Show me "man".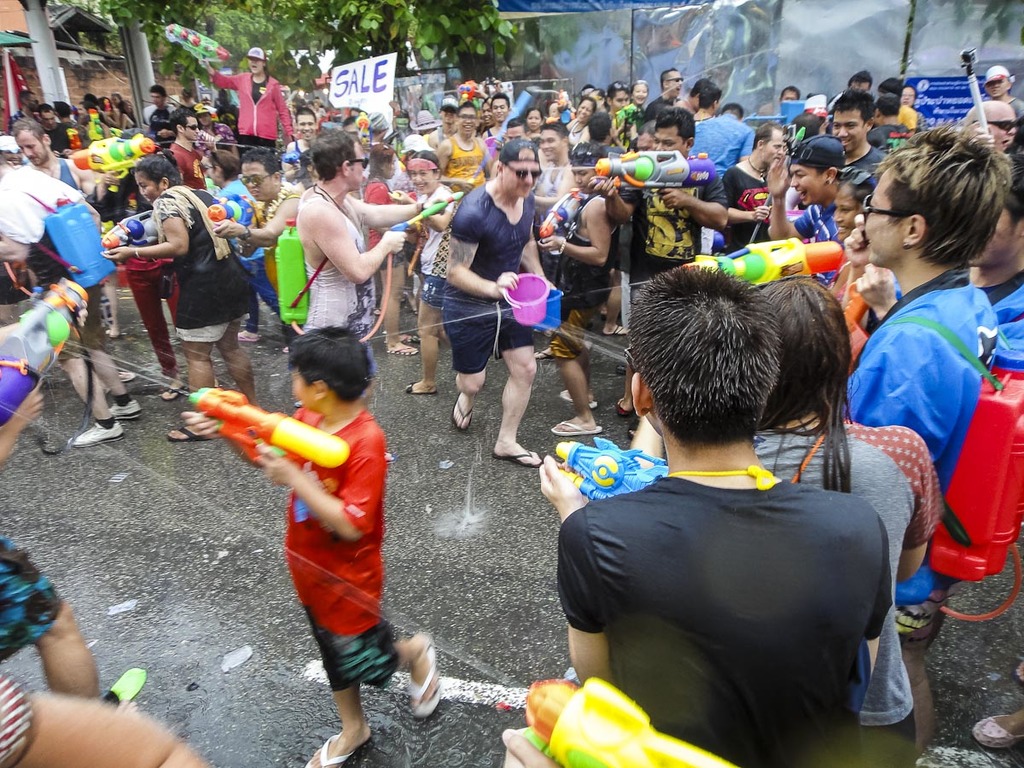
"man" is here: [left=512, top=275, right=829, bottom=760].
